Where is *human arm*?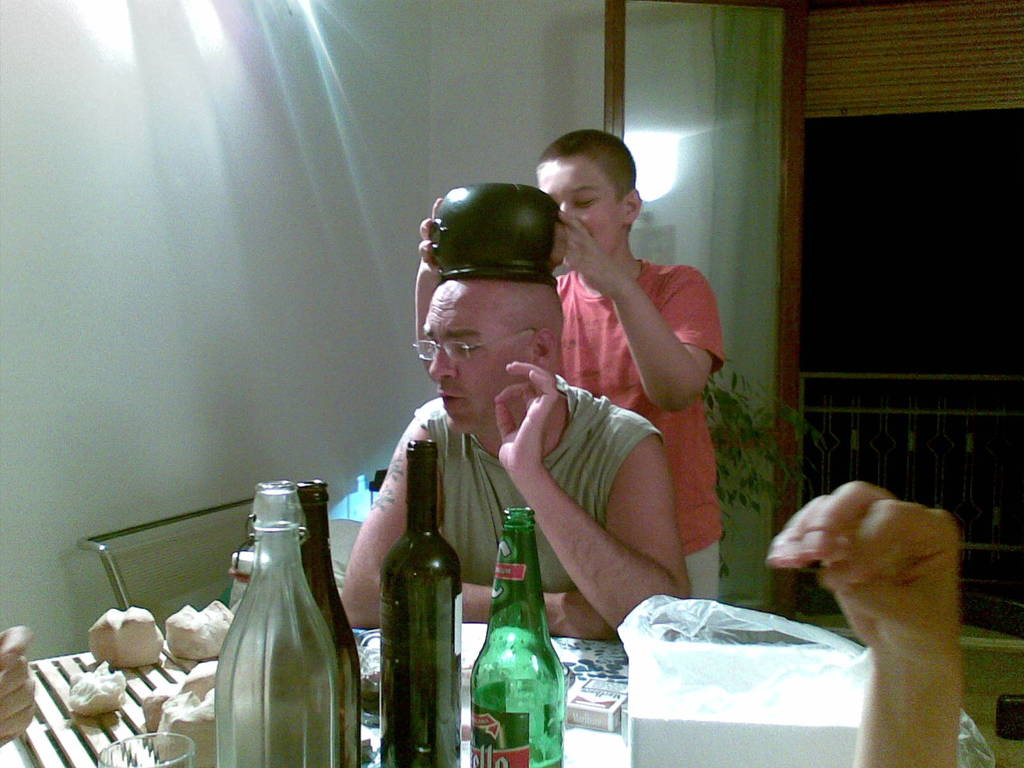
region(413, 193, 448, 378).
